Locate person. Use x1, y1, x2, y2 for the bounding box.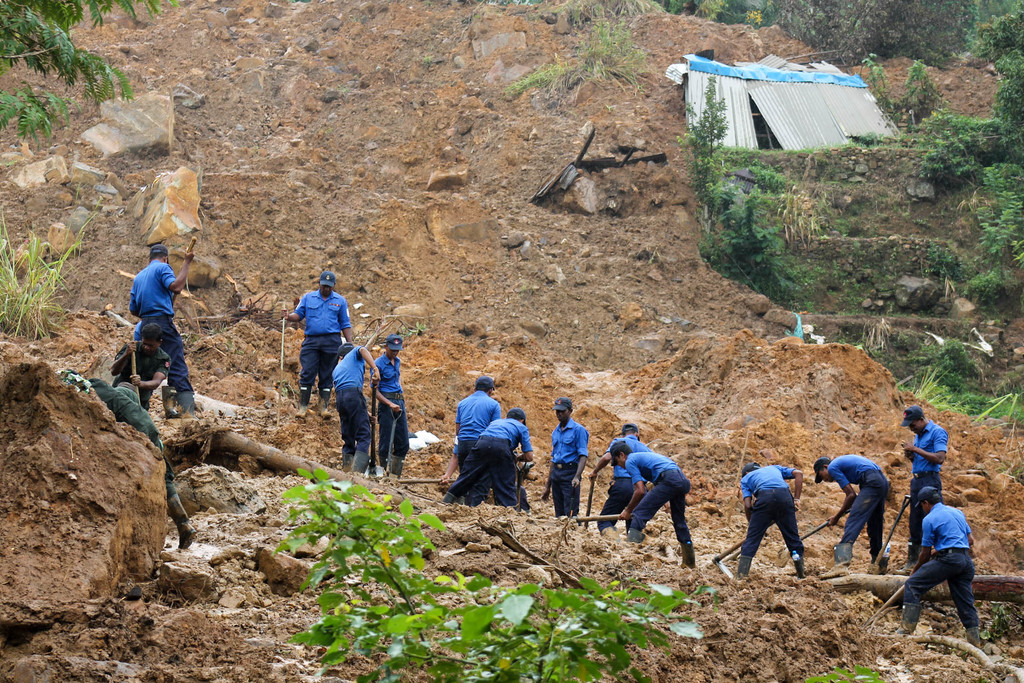
115, 315, 170, 400.
